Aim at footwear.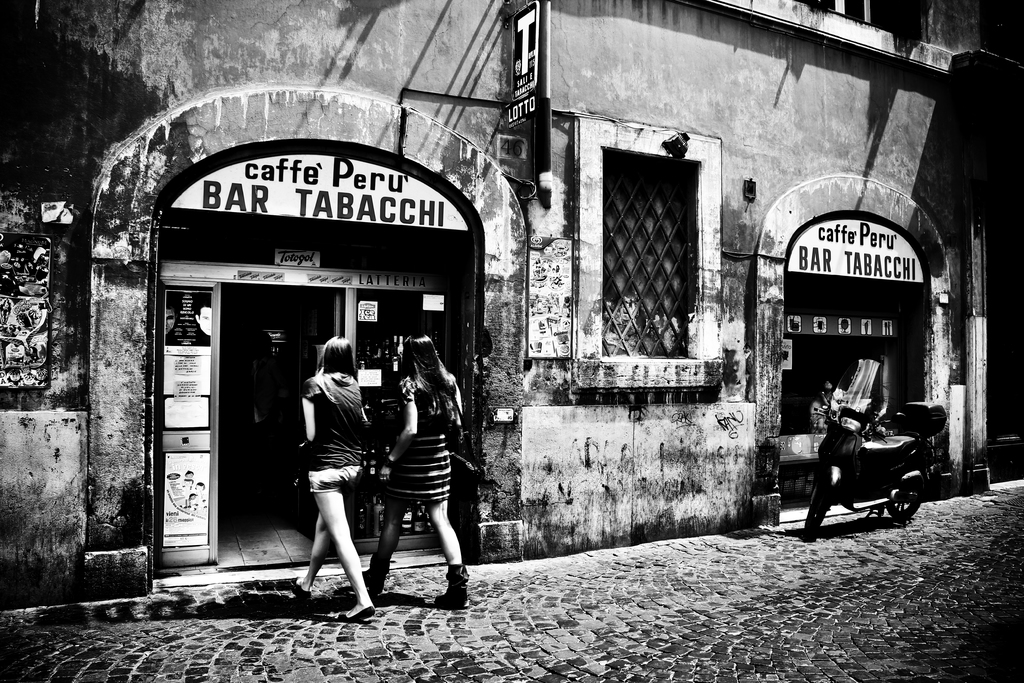
Aimed at l=289, t=579, r=309, b=603.
